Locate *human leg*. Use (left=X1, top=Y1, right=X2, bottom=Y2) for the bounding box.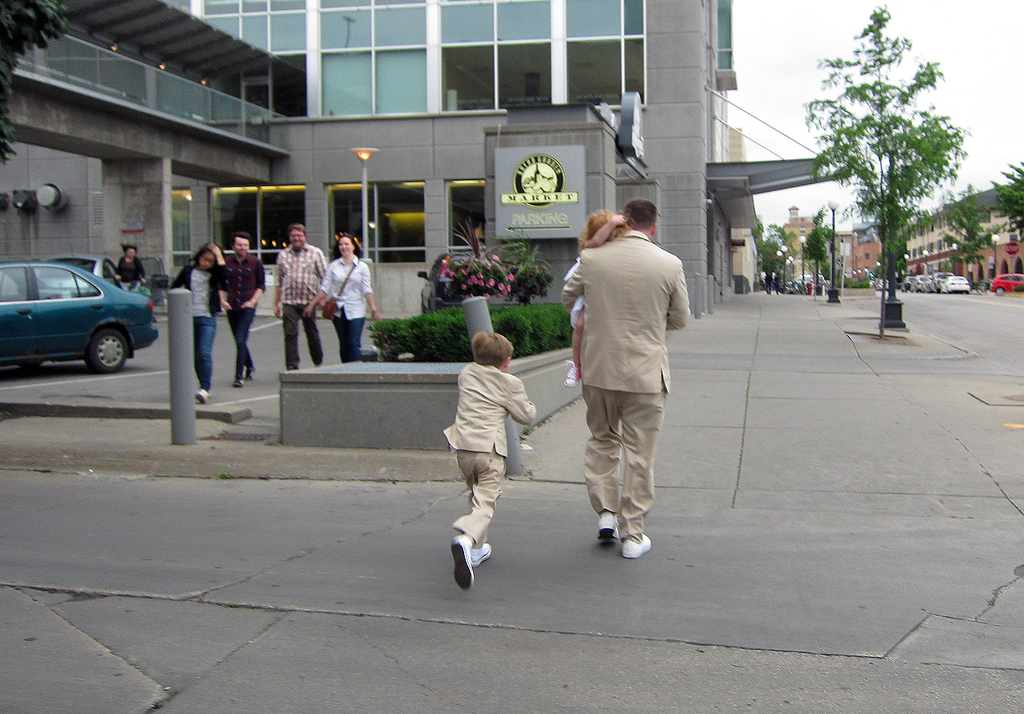
(left=624, top=388, right=660, bottom=557).
